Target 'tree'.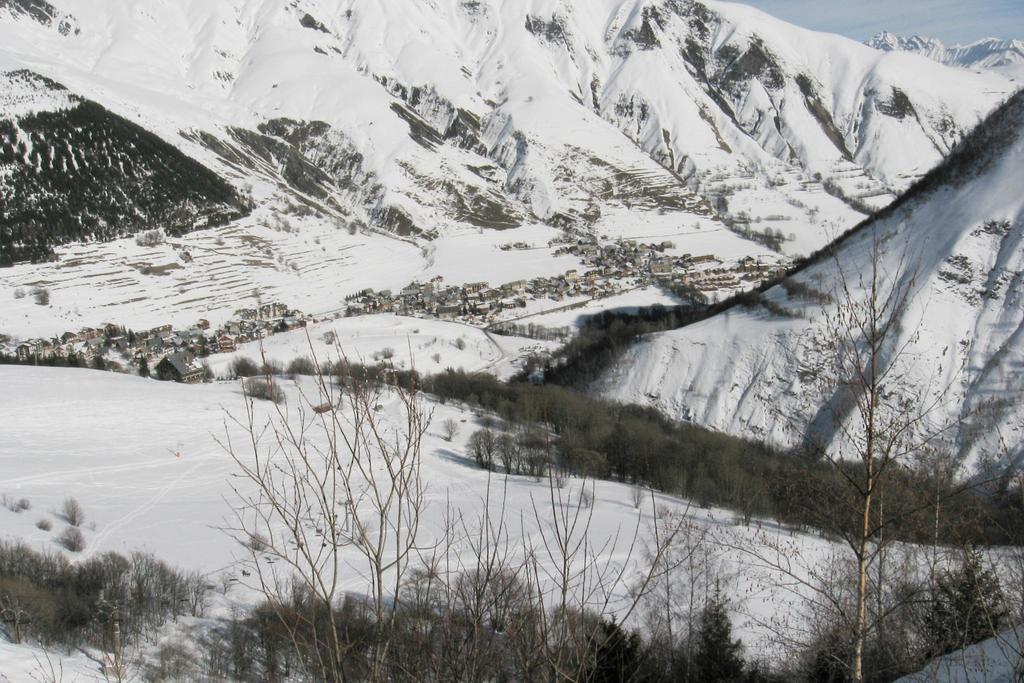
Target region: x1=432, y1=350, x2=442, y2=363.
